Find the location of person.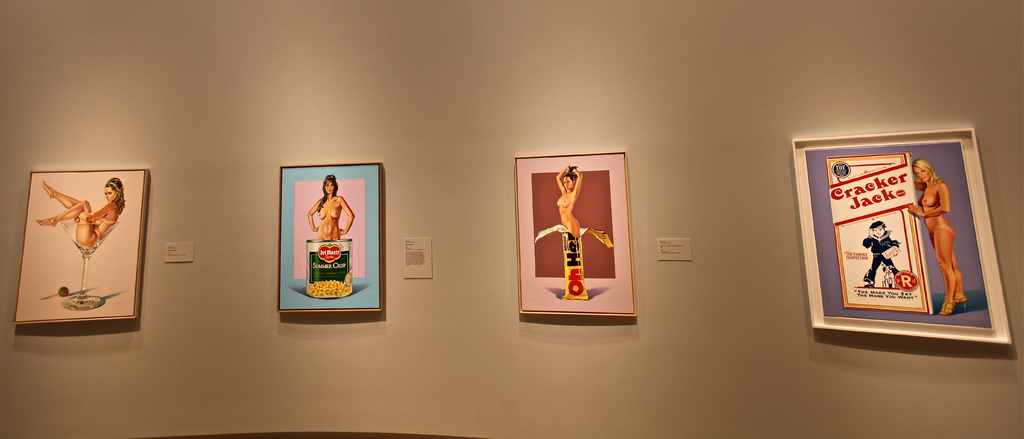
Location: bbox=[36, 178, 126, 247].
